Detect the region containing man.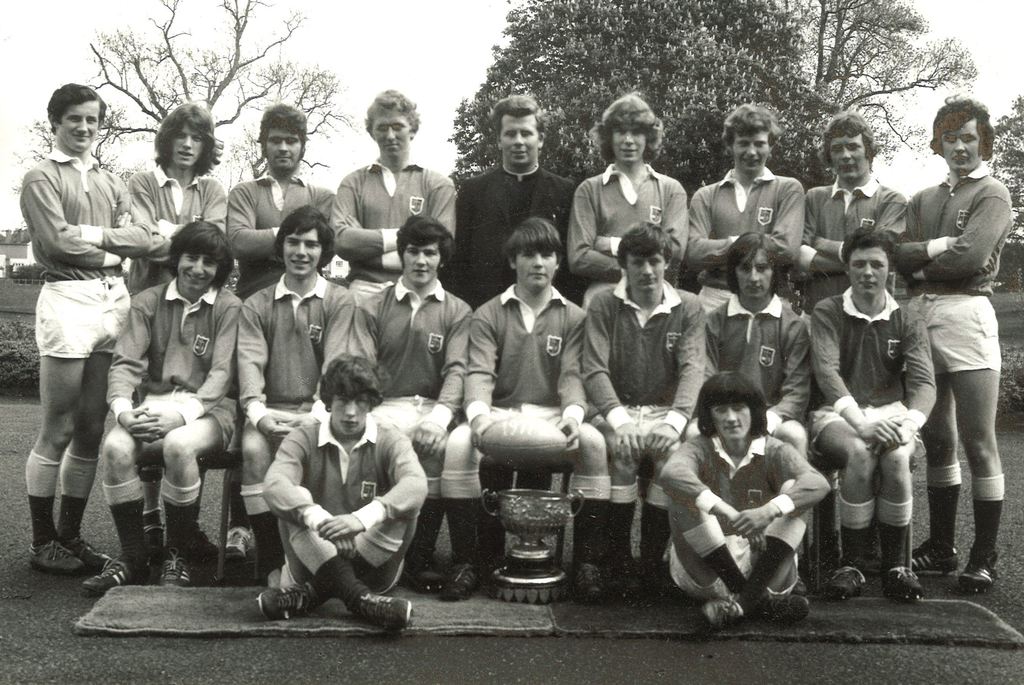
333/83/458/295.
